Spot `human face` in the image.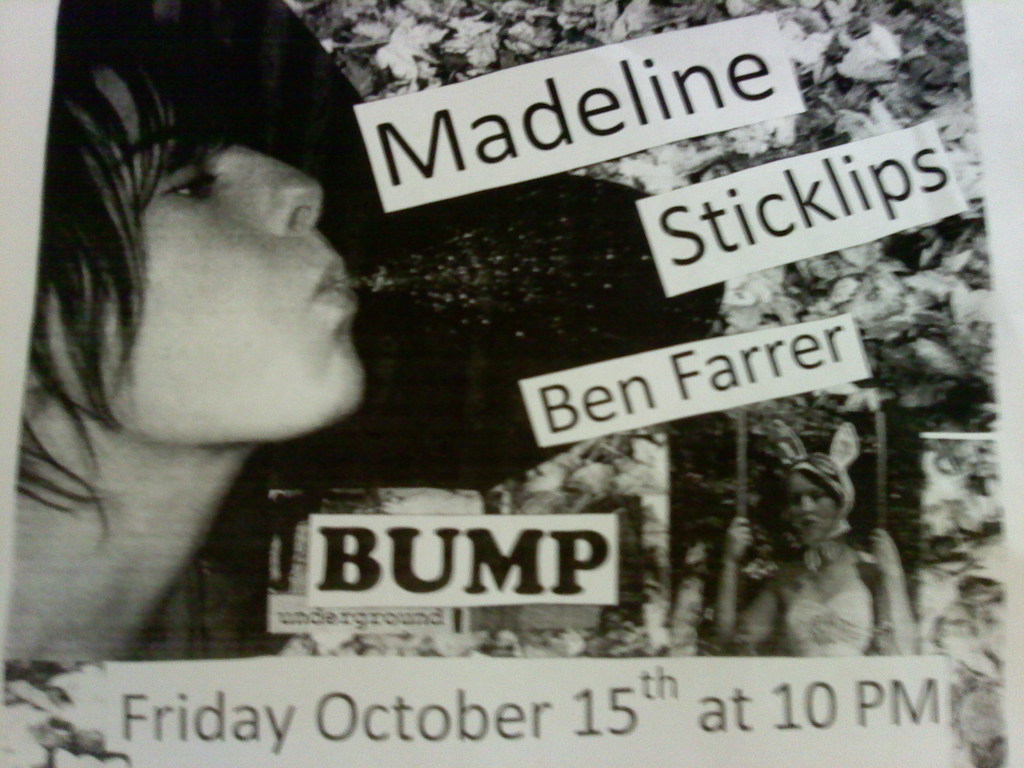
`human face` found at region(792, 476, 837, 543).
